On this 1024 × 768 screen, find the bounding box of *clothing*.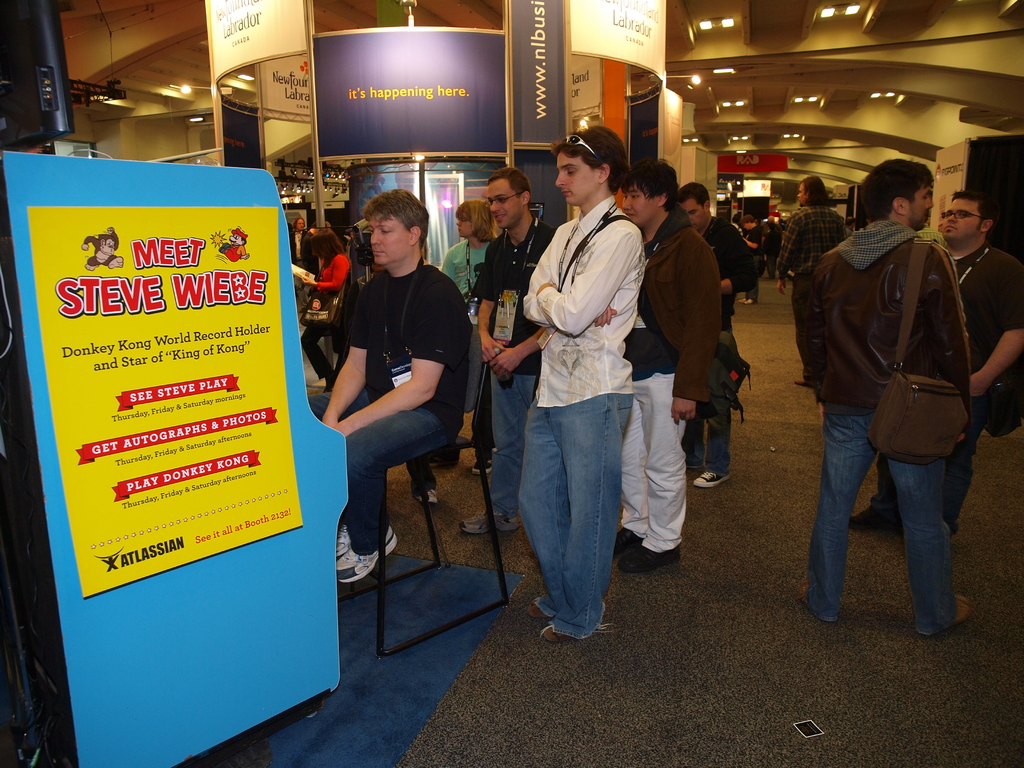
Bounding box: bbox(777, 207, 842, 368).
